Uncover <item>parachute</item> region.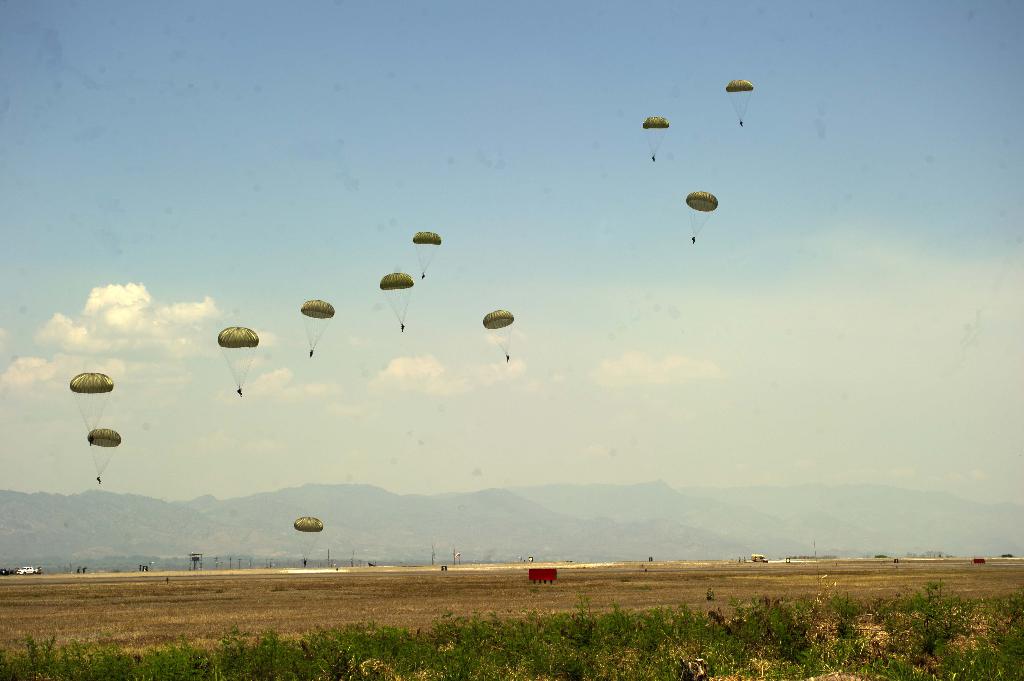
Uncovered: crop(214, 326, 259, 396).
